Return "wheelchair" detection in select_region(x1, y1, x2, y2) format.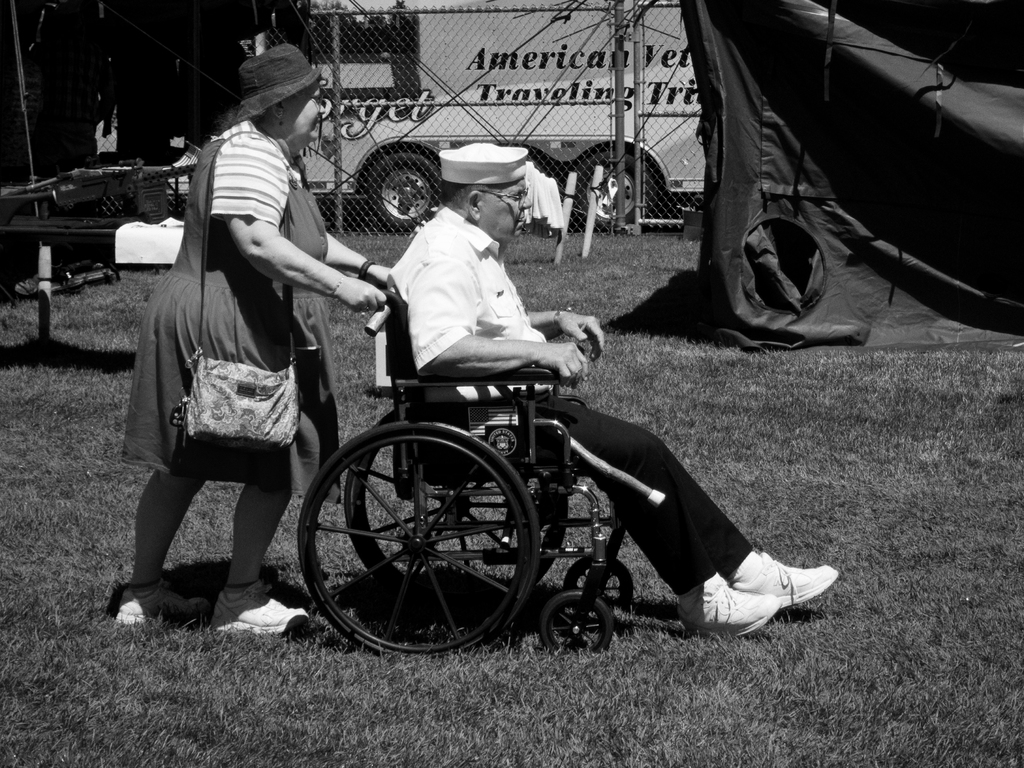
select_region(276, 239, 682, 653).
